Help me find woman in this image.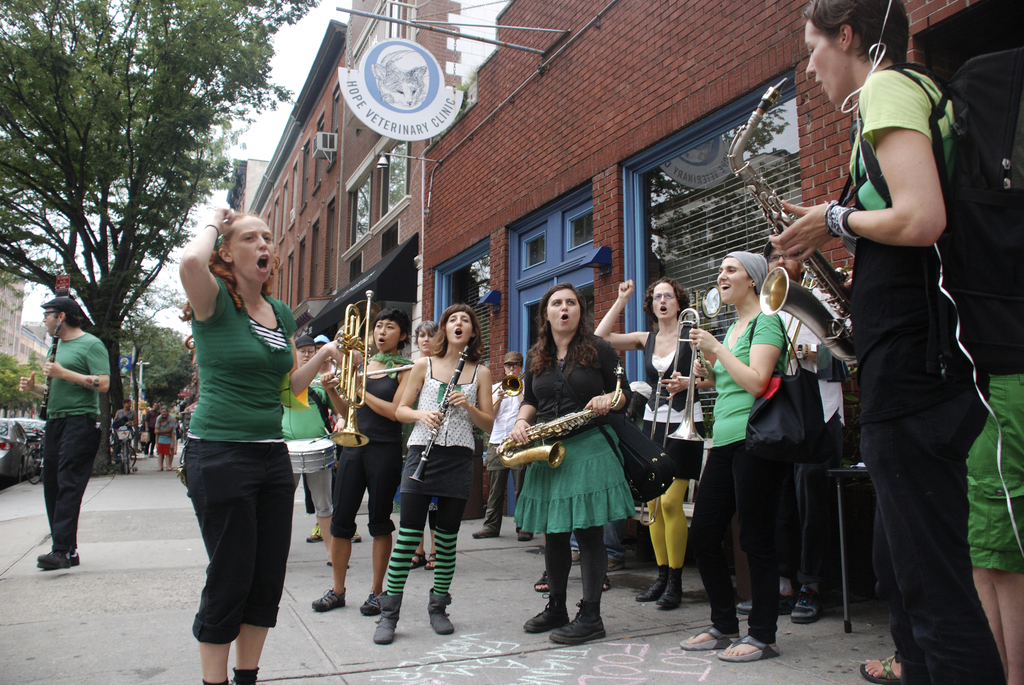
Found it: region(491, 282, 637, 652).
